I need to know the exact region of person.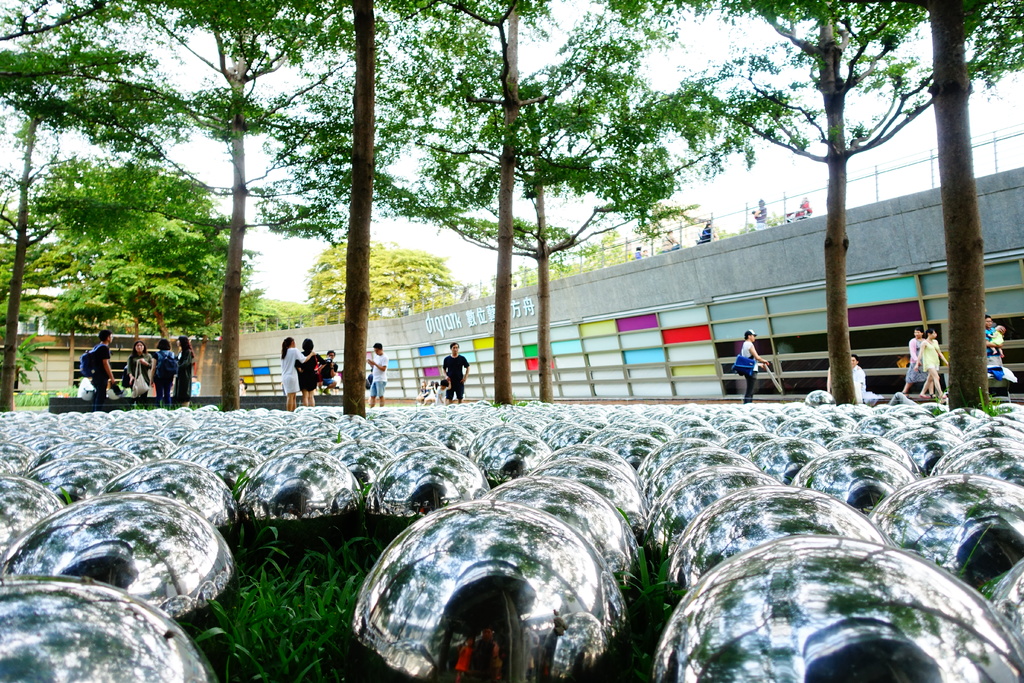
Region: detection(282, 336, 316, 413).
